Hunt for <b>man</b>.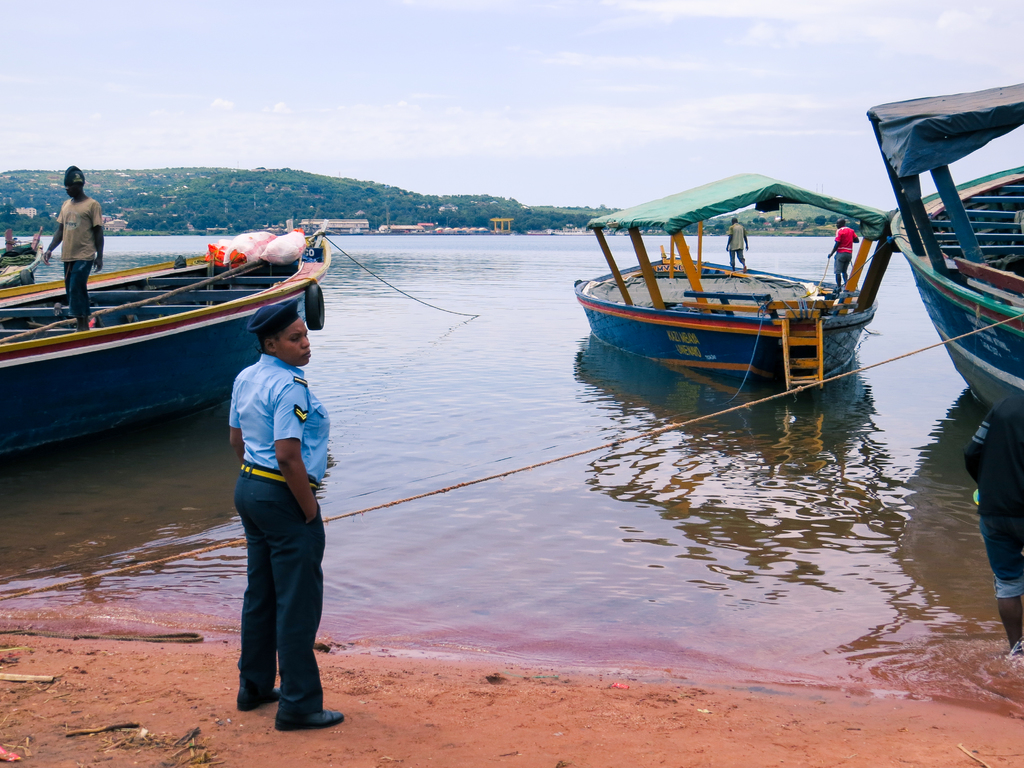
Hunted down at (x1=26, y1=165, x2=100, y2=289).
